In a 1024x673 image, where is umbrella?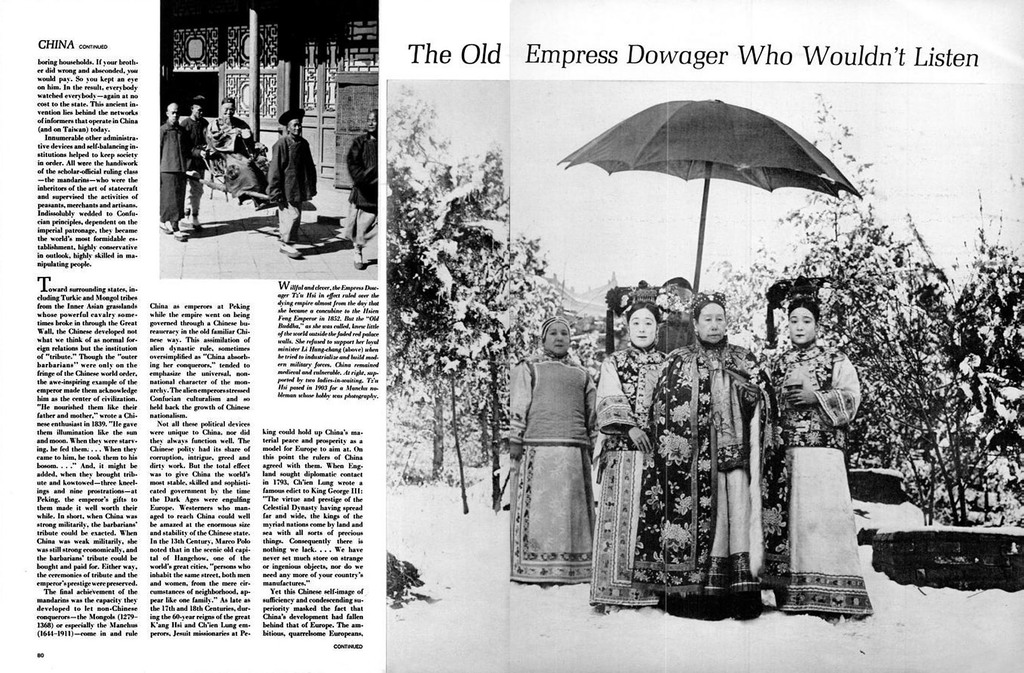
crop(557, 97, 862, 297).
